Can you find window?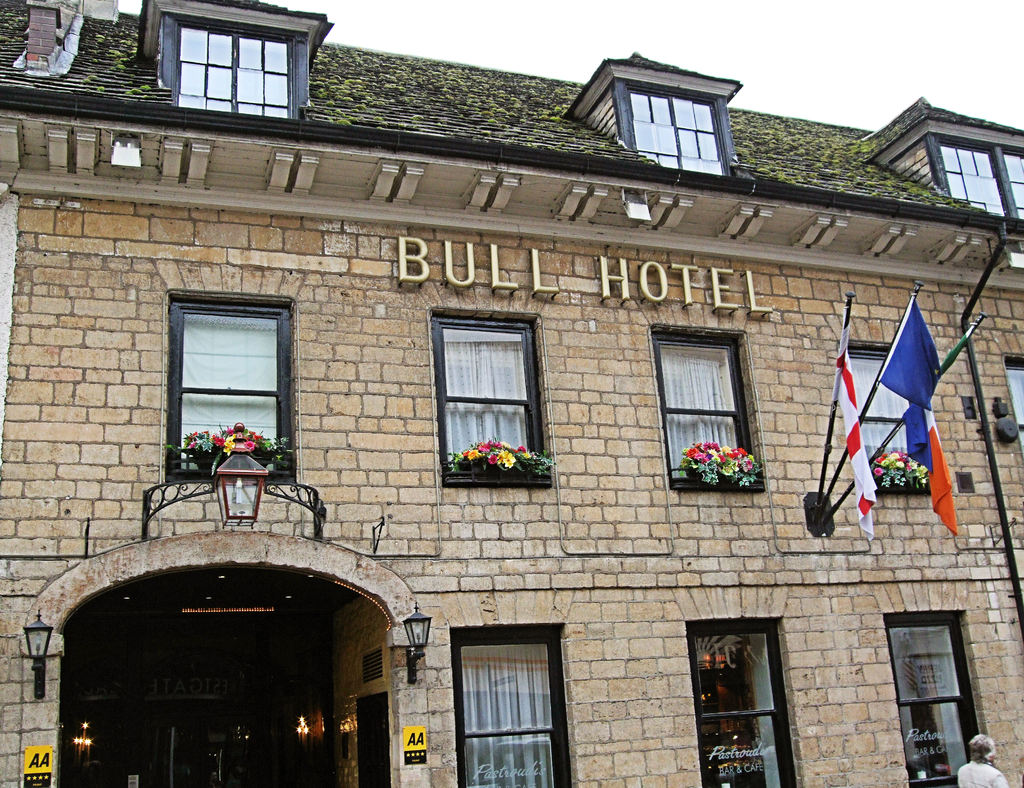
Yes, bounding box: pyautogui.locateOnScreen(653, 326, 769, 492).
